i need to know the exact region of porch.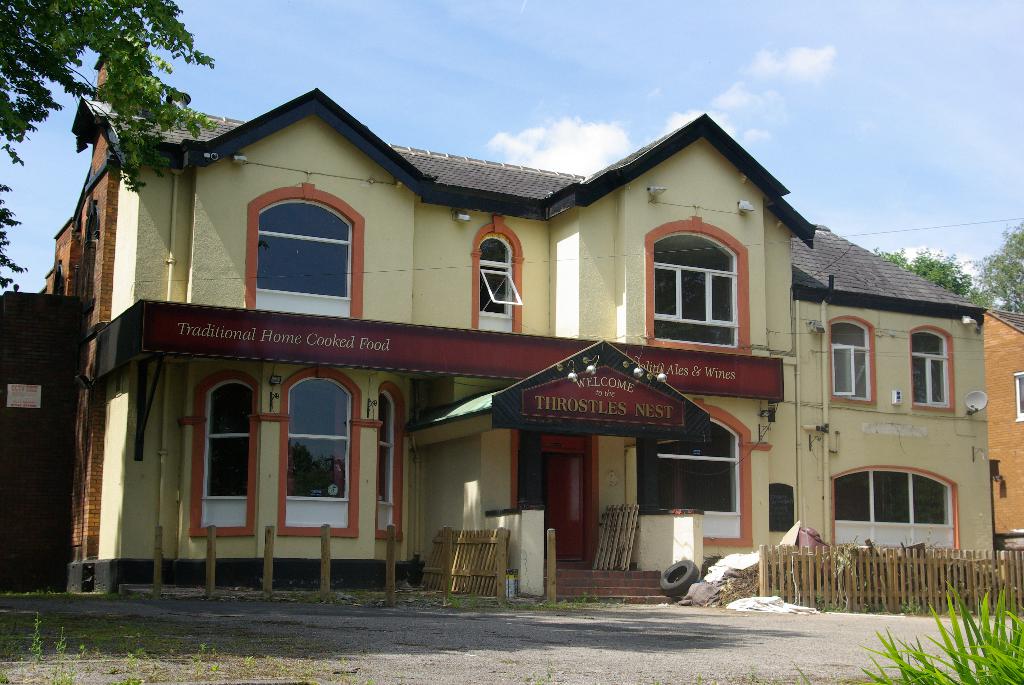
Region: BBox(506, 559, 703, 605).
